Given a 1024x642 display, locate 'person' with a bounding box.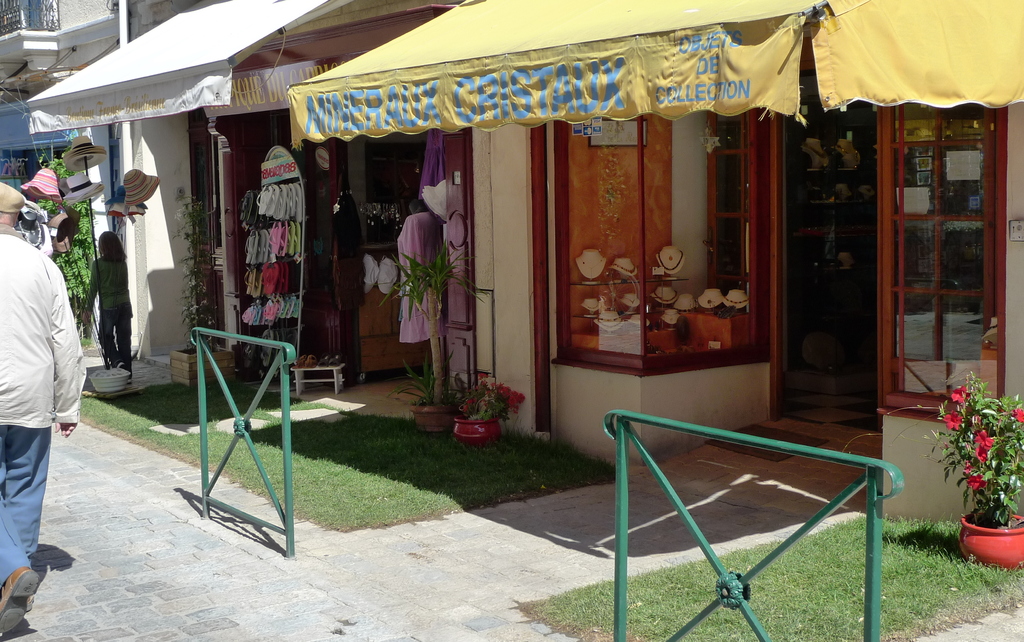
Located: crop(86, 230, 140, 378).
